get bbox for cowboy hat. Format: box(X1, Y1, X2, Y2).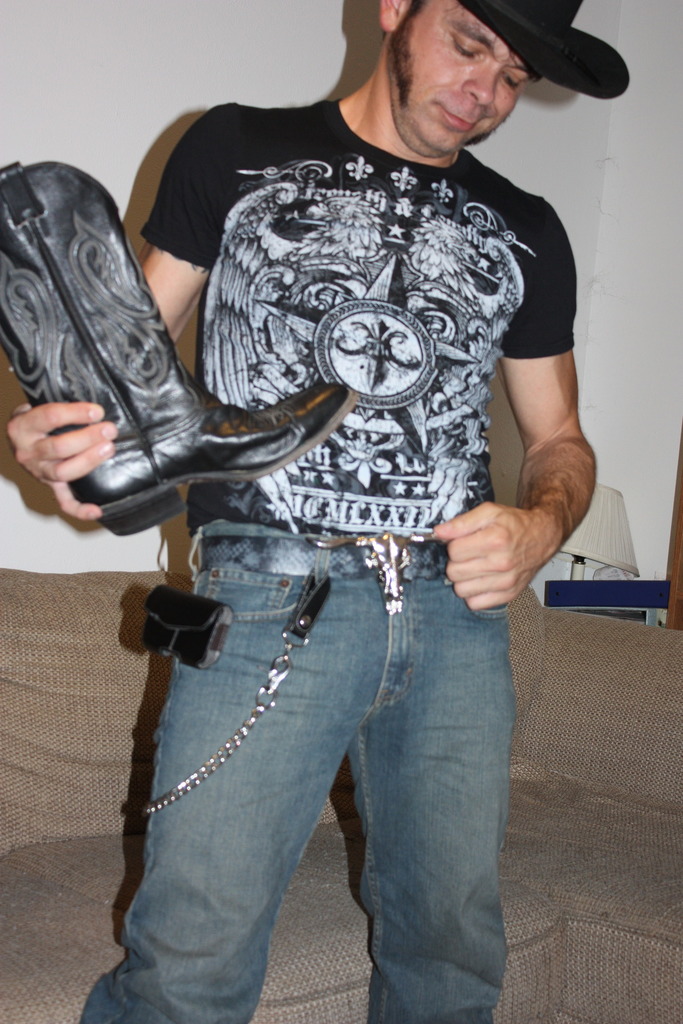
box(457, 0, 625, 104).
